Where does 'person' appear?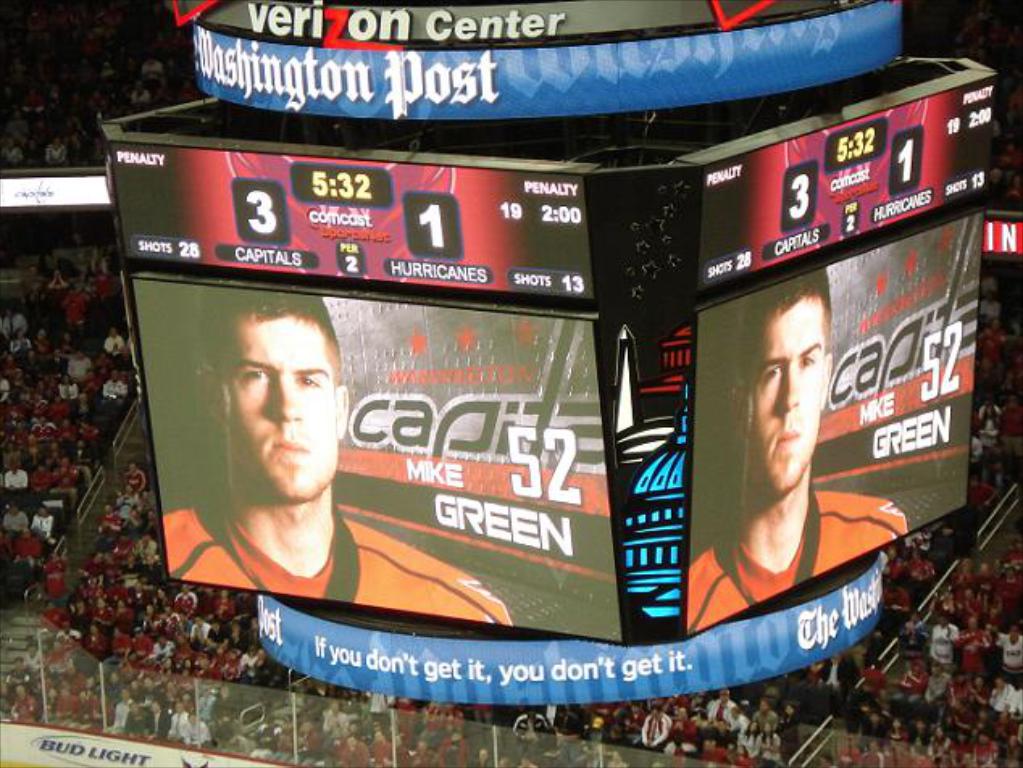
Appears at [left=160, top=253, right=436, bottom=642].
